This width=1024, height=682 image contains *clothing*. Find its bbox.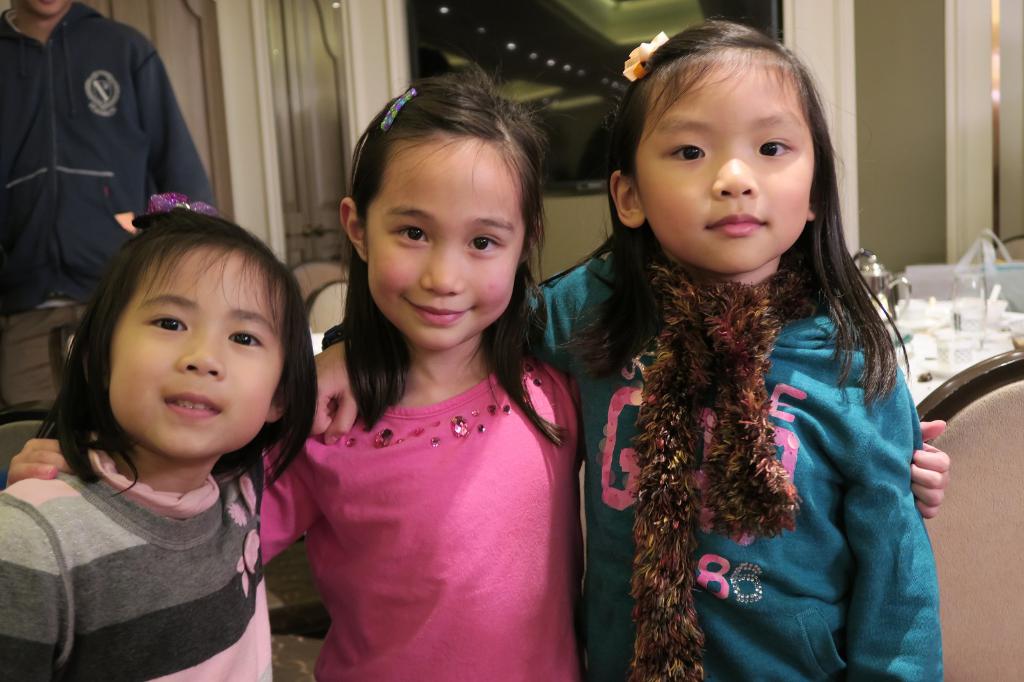
<region>328, 242, 938, 681</region>.
